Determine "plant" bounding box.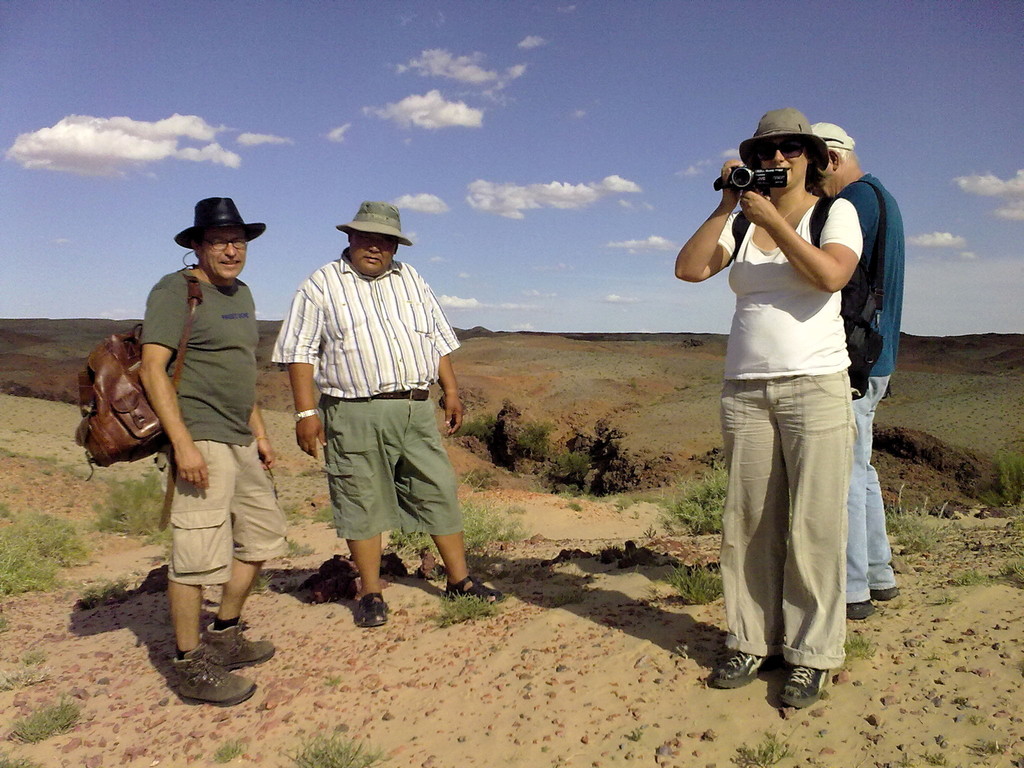
Determined: BBox(941, 559, 1023, 588).
